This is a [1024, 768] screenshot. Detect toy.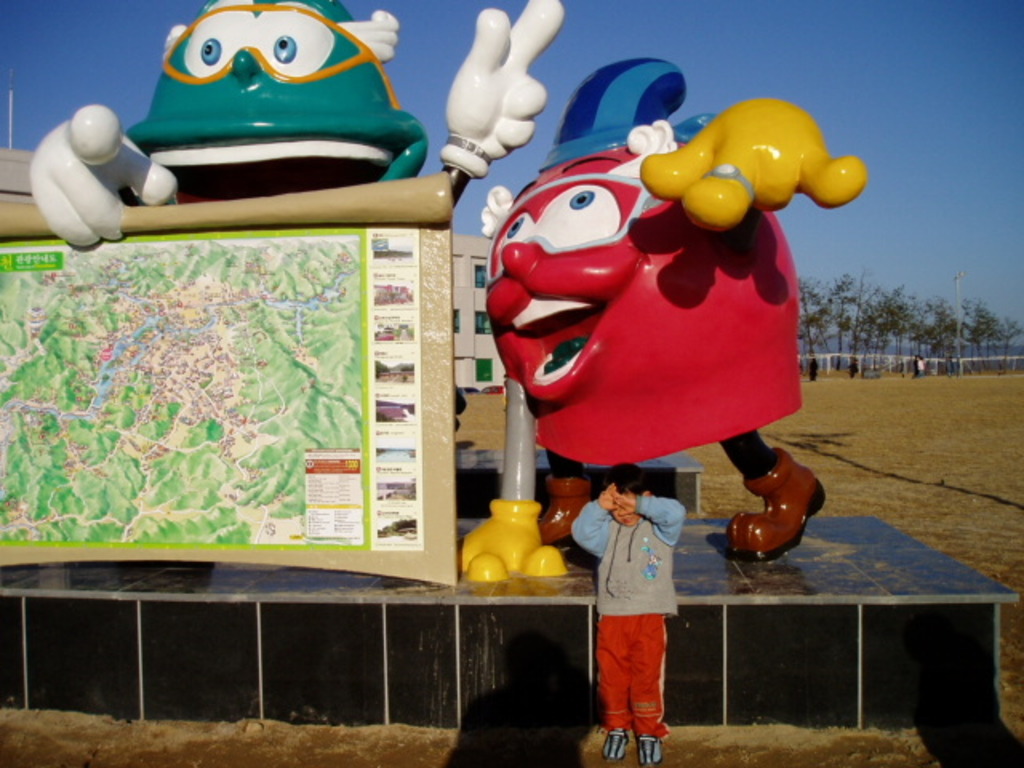
Rect(8, 0, 563, 274).
